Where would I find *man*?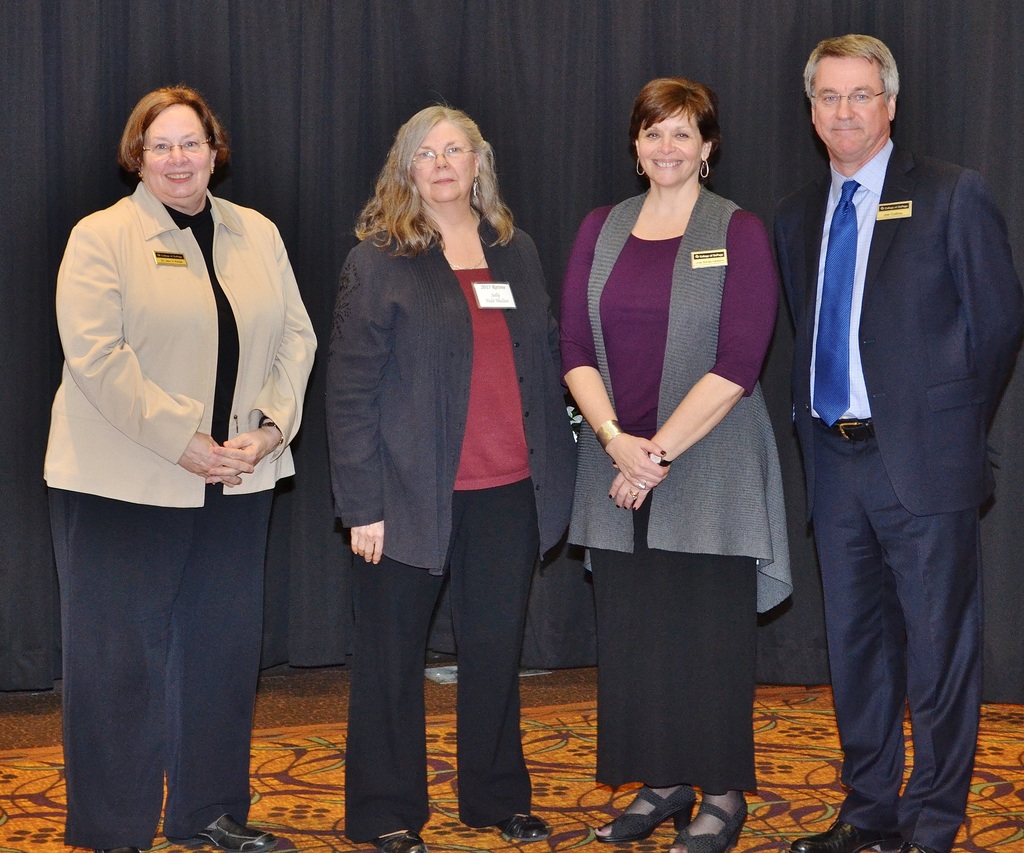
At bbox=(774, 0, 986, 843).
